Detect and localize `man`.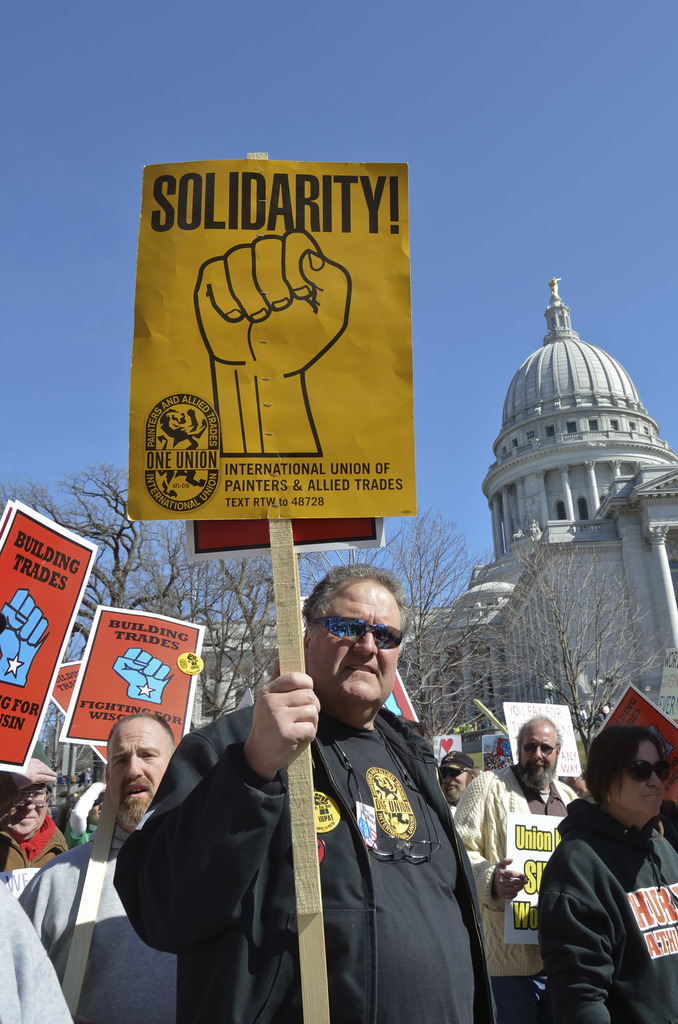
Localized at 16/707/177/1023.
